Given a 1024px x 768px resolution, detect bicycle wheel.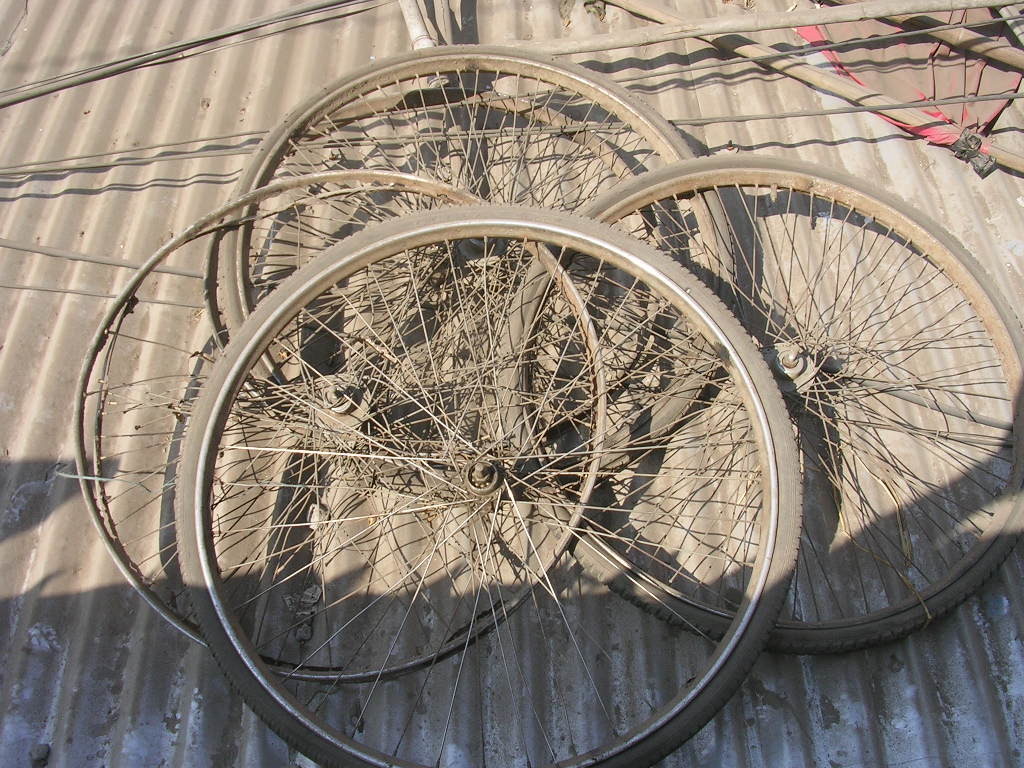
left=219, top=40, right=744, bottom=497.
